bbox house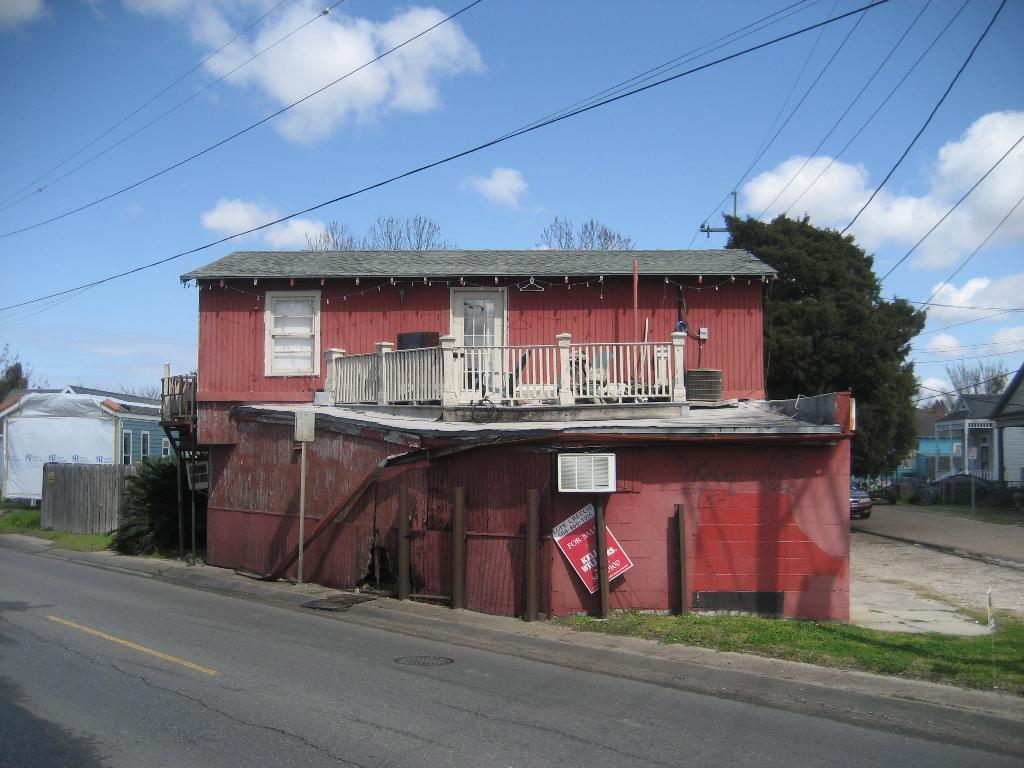
Rect(181, 218, 877, 621)
